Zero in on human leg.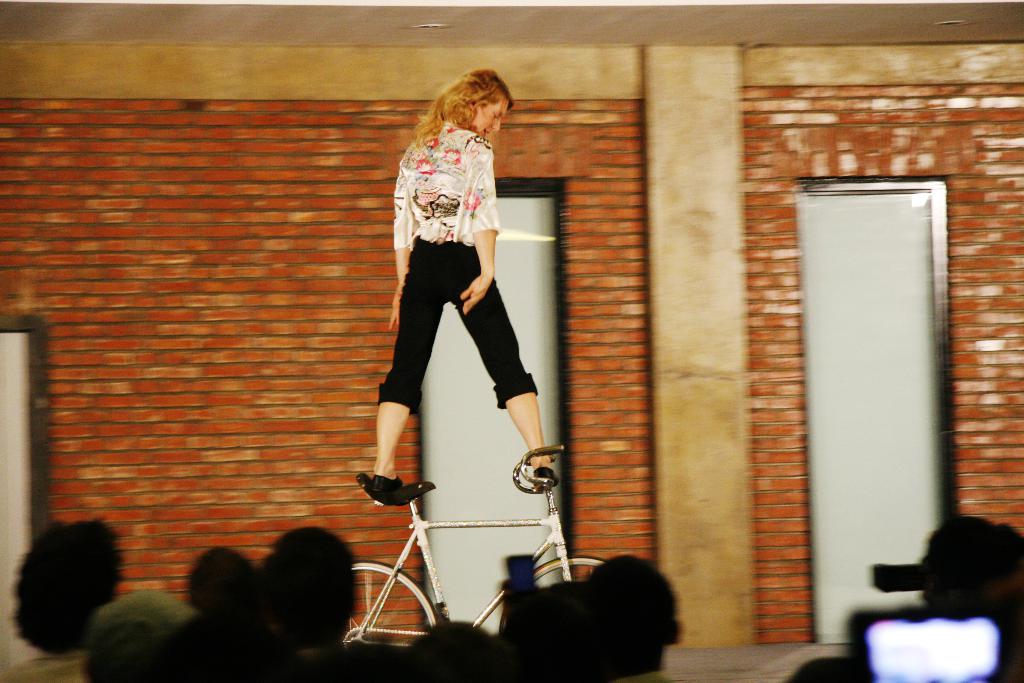
Zeroed in: 372,236,435,488.
